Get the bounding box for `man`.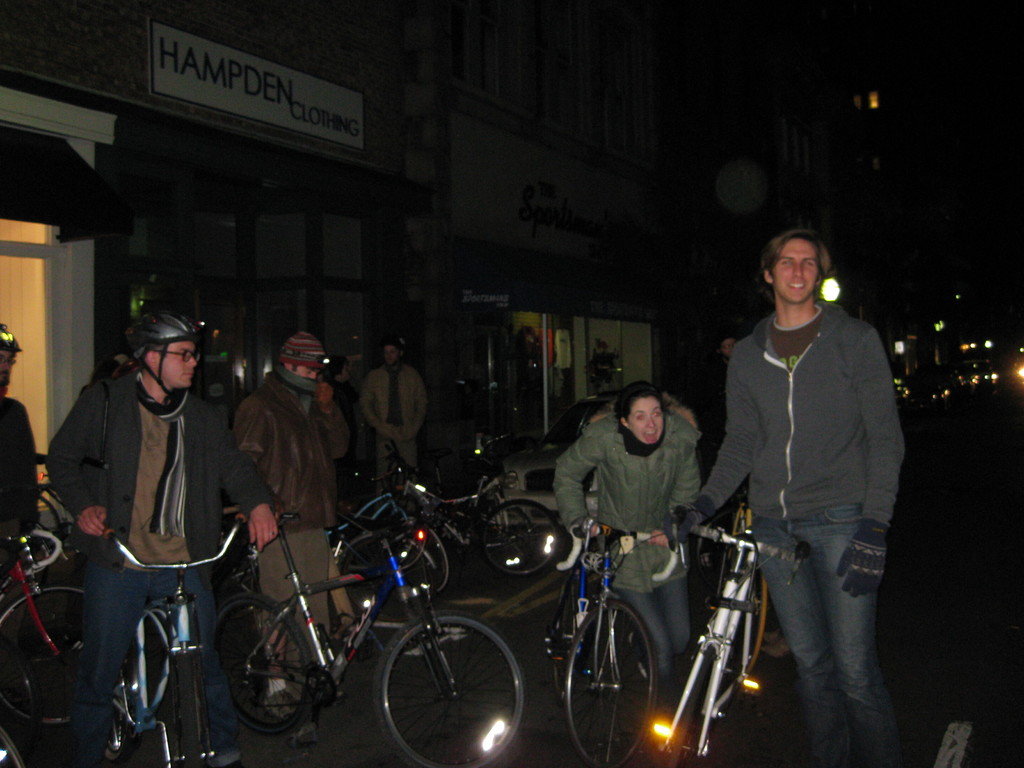
box=[235, 331, 342, 707].
